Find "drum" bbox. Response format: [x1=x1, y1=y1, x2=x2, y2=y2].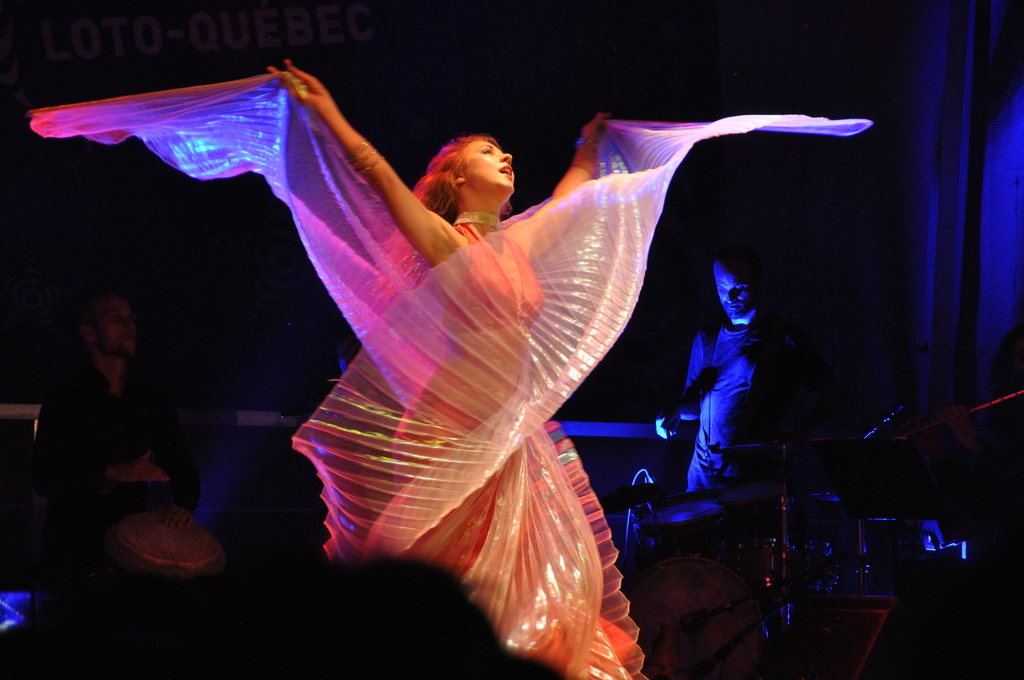
[x1=624, y1=546, x2=761, y2=679].
